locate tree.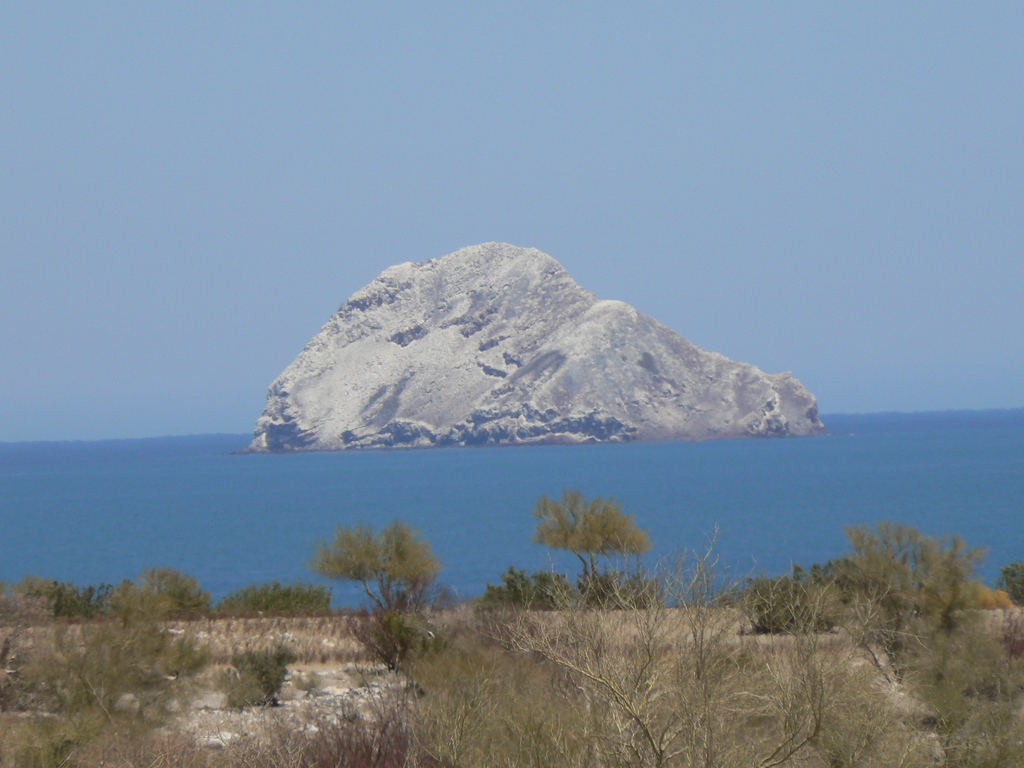
Bounding box: box(0, 604, 221, 767).
